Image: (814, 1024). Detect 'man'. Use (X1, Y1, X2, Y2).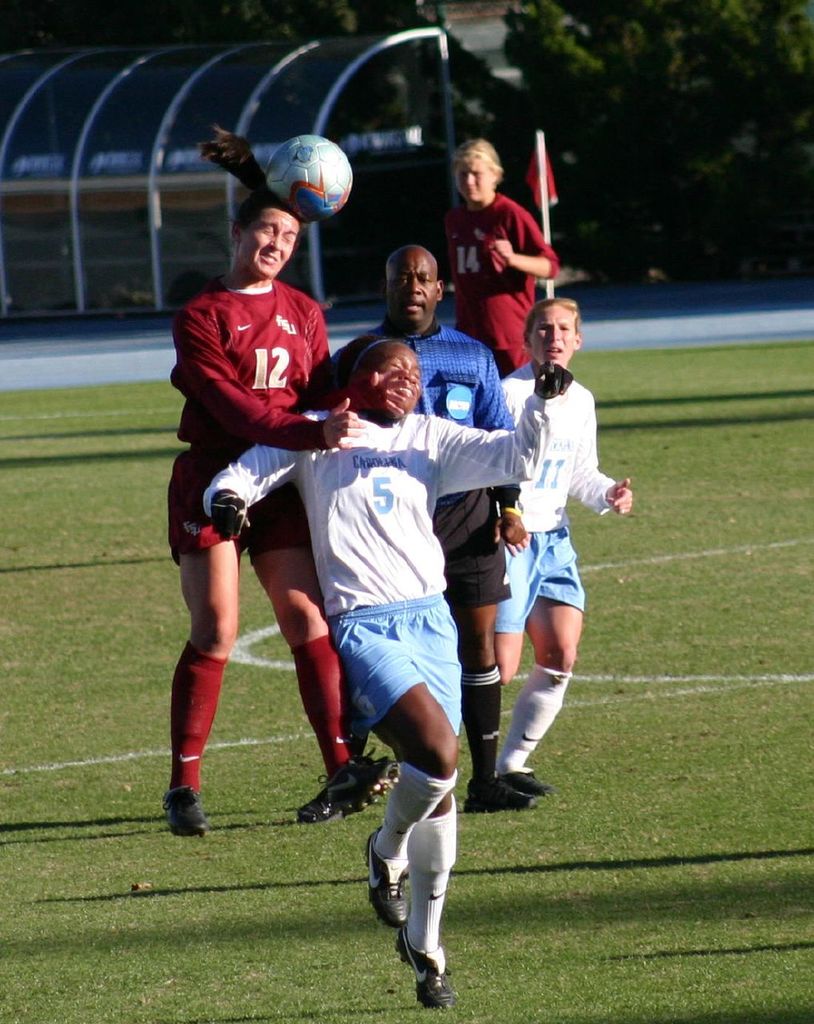
(158, 195, 363, 841).
